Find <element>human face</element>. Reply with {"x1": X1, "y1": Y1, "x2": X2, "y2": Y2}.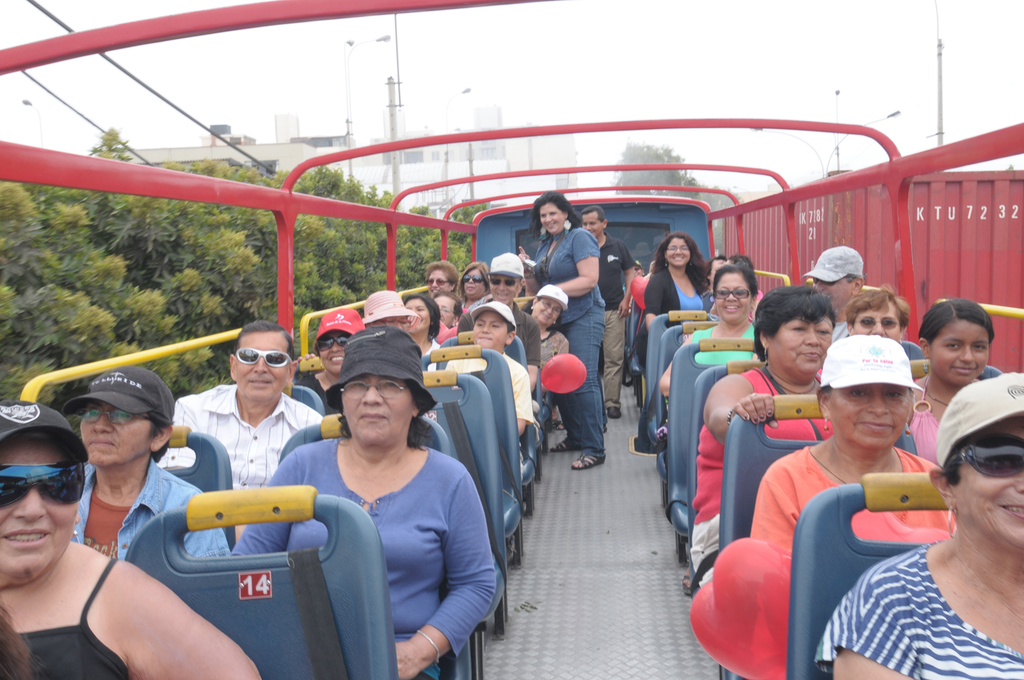
{"x1": 853, "y1": 312, "x2": 902, "y2": 345}.
